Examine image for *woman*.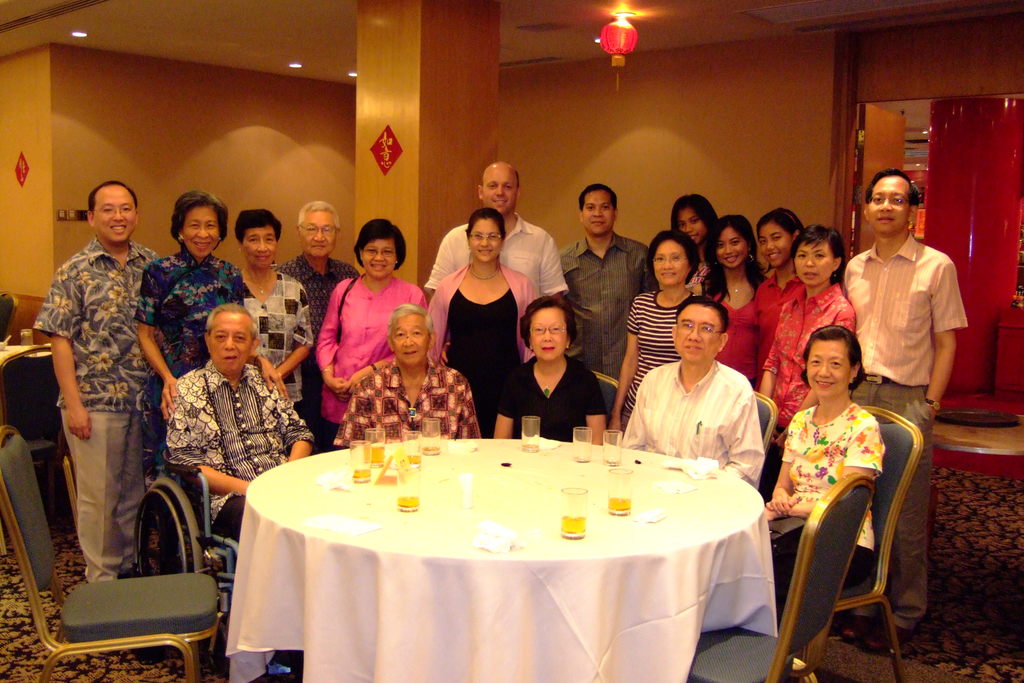
Examination result: <bbox>695, 212, 766, 381</bbox>.
